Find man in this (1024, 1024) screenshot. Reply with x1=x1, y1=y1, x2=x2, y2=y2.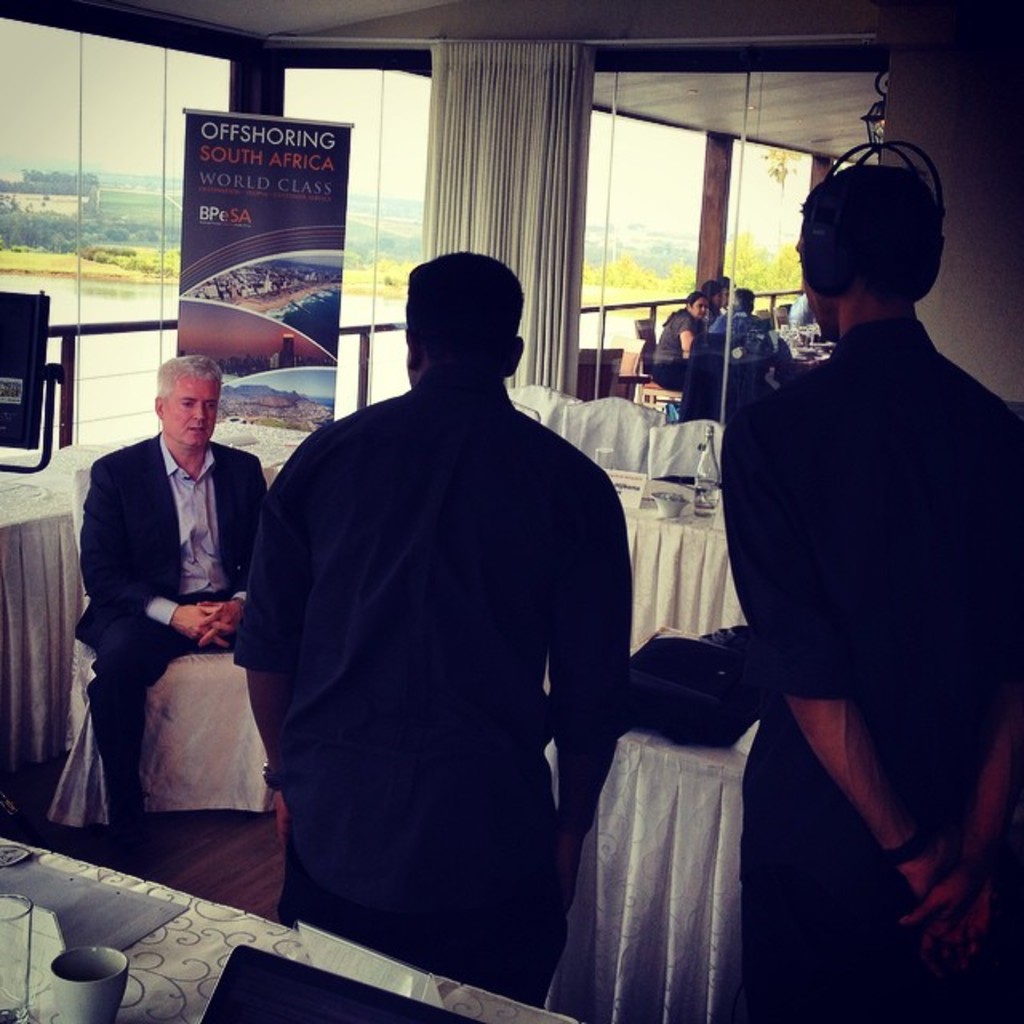
x1=74, y1=352, x2=267, y2=878.
